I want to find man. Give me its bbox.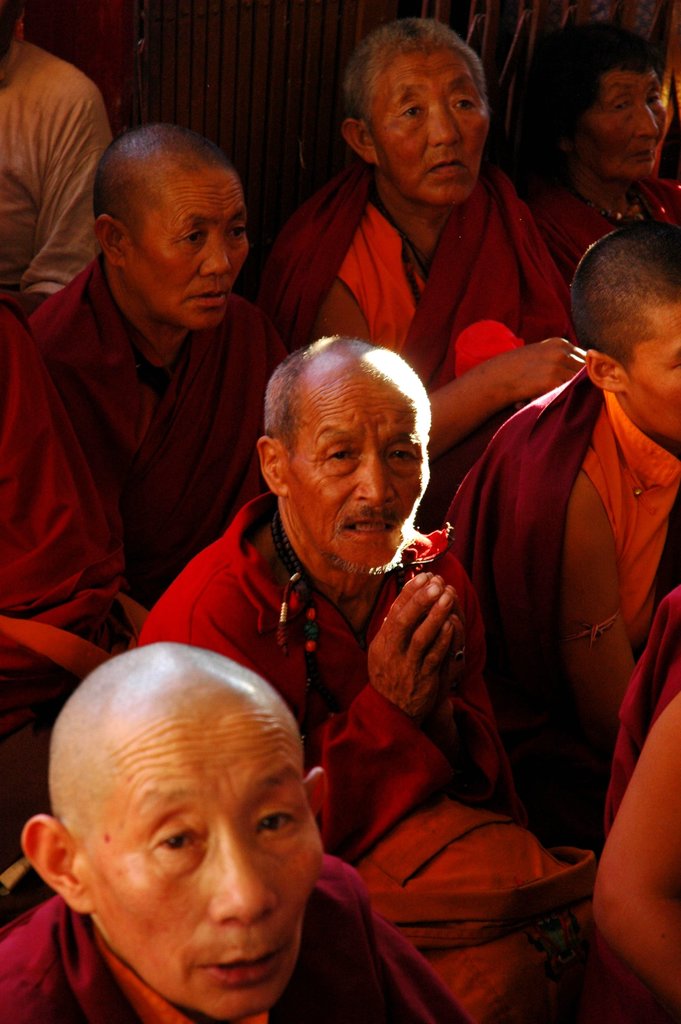
l=247, t=20, r=587, b=532.
